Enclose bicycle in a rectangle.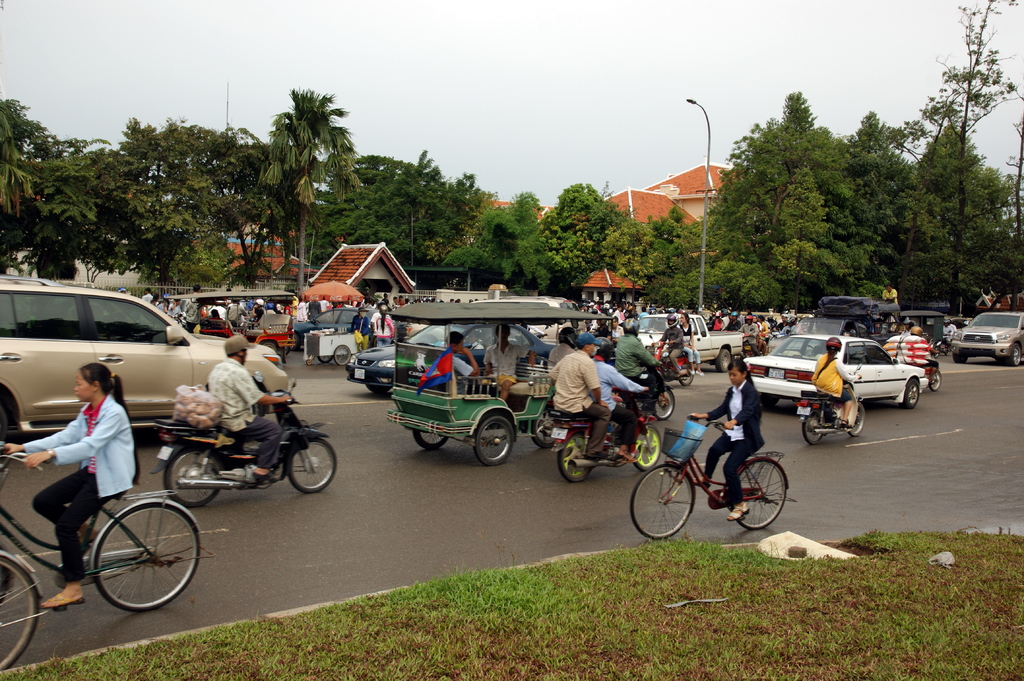
0/550/49/671.
